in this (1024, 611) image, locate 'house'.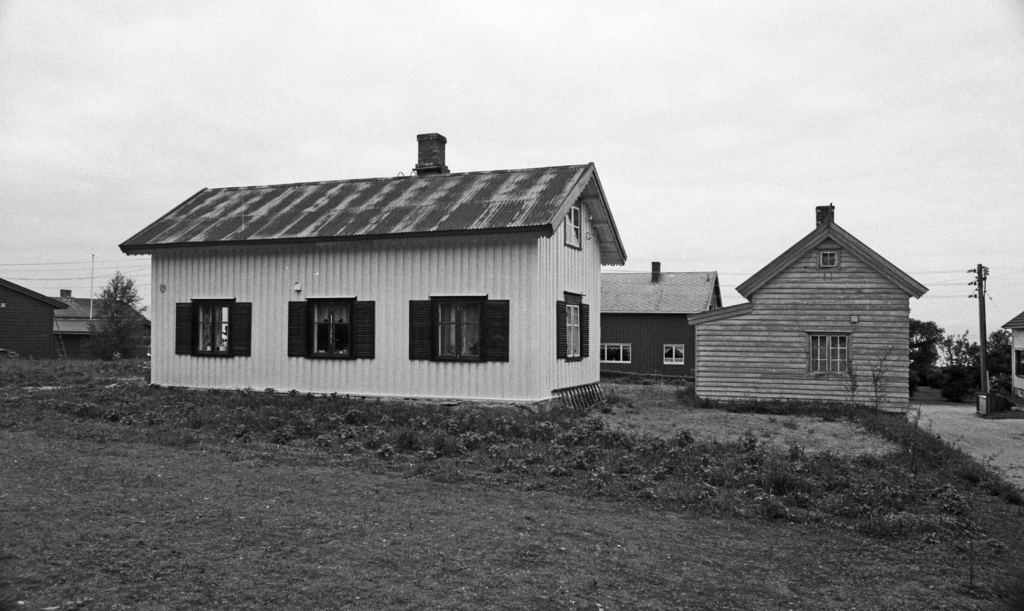
Bounding box: [left=684, top=207, right=931, bottom=408].
